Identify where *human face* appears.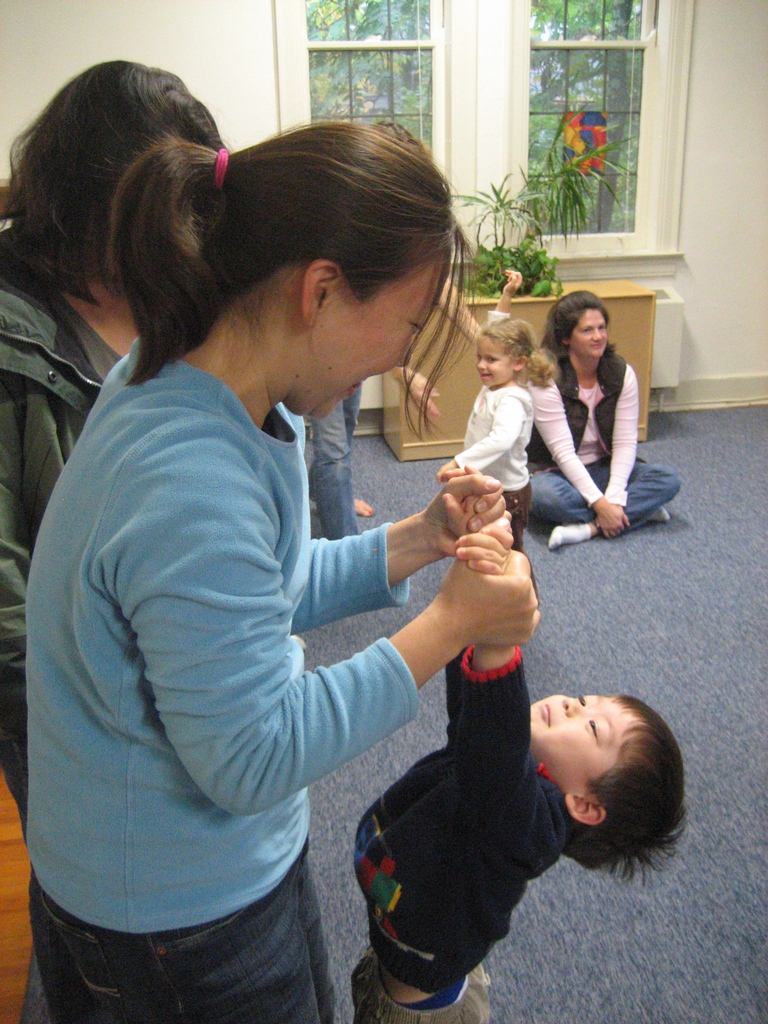
Appears at x1=296 y1=240 x2=436 y2=424.
